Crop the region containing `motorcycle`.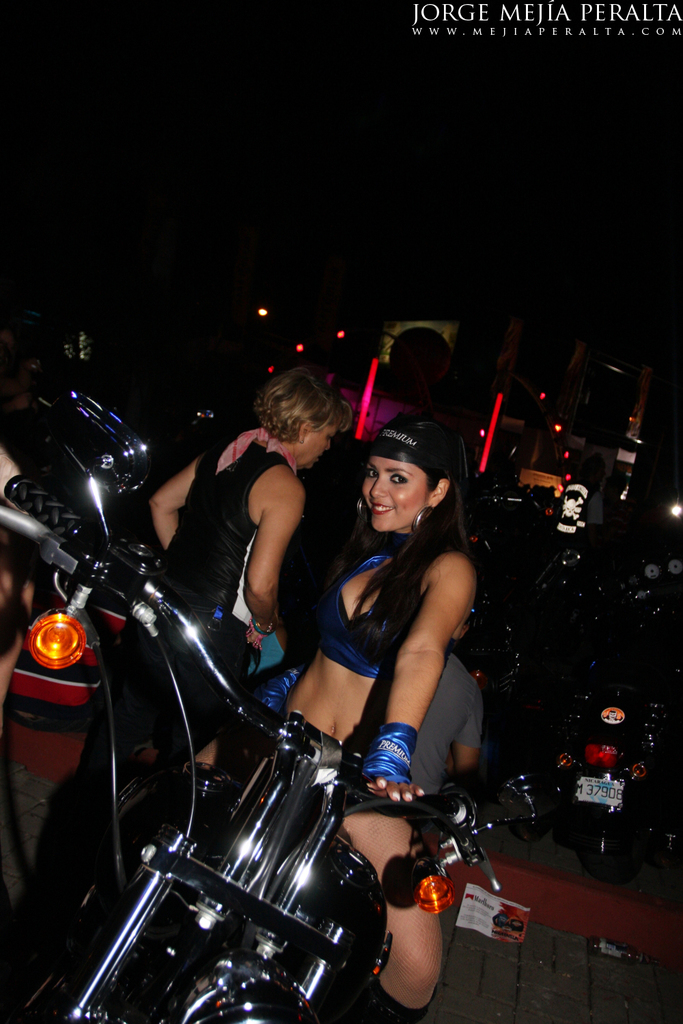
Crop region: x1=558, y1=692, x2=651, y2=850.
